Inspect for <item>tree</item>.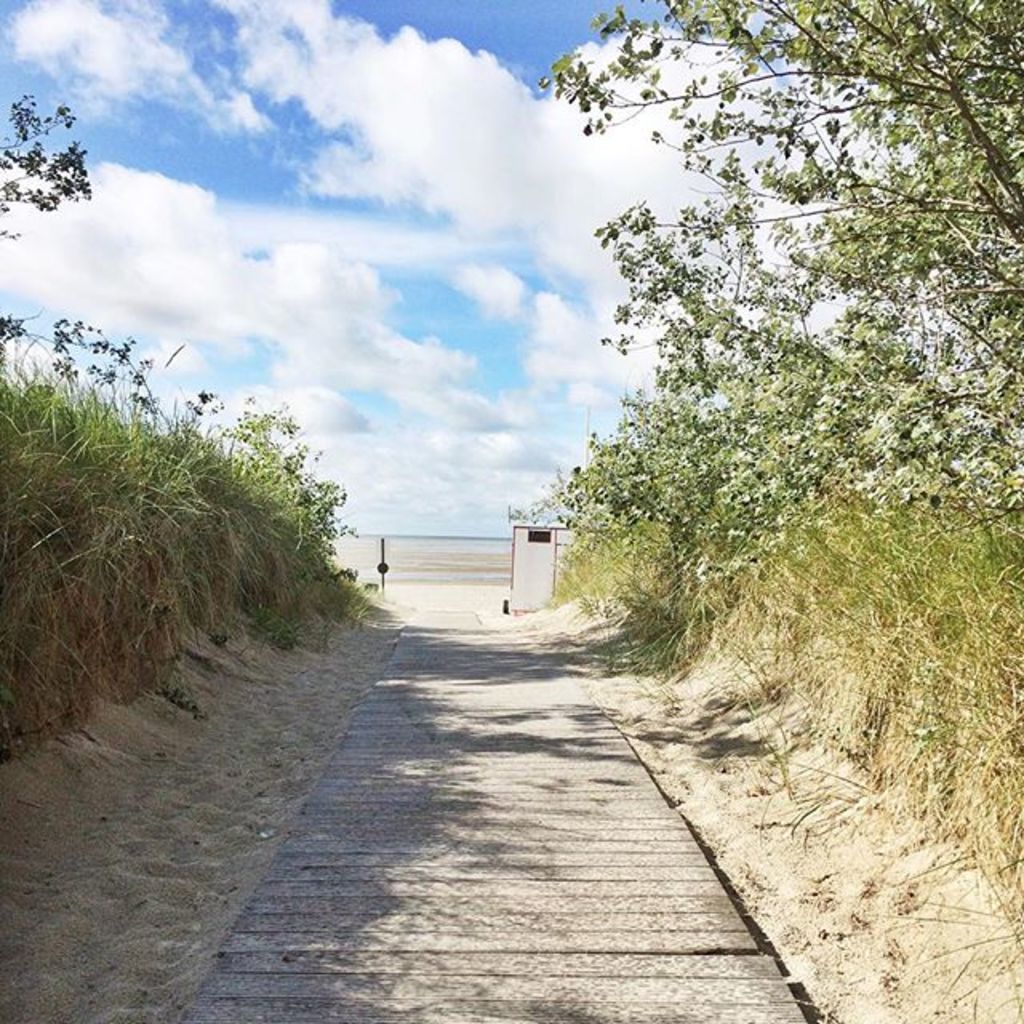
Inspection: (0,85,90,242).
